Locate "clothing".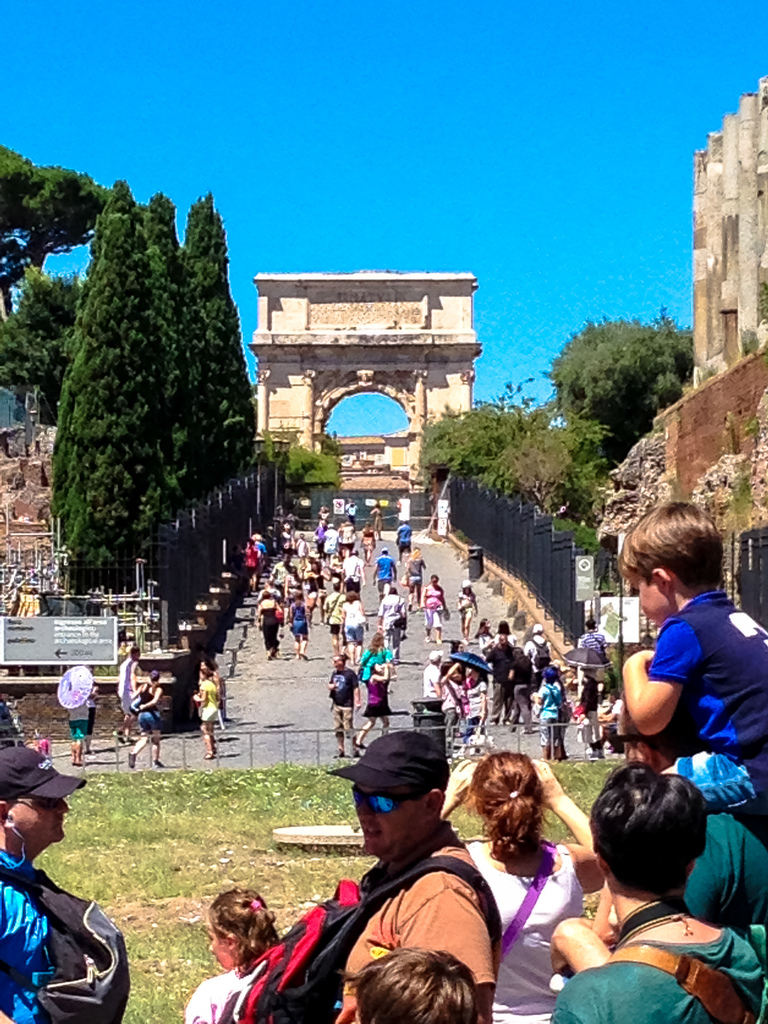
Bounding box: 534/678/562/758.
